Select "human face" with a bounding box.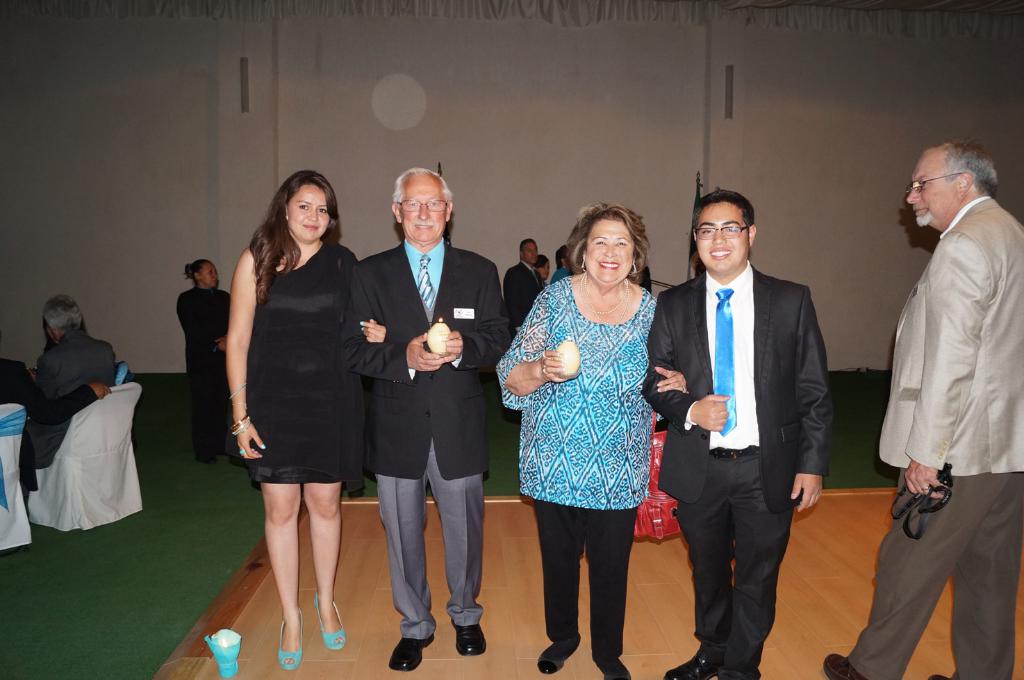
x1=288, y1=183, x2=327, y2=242.
